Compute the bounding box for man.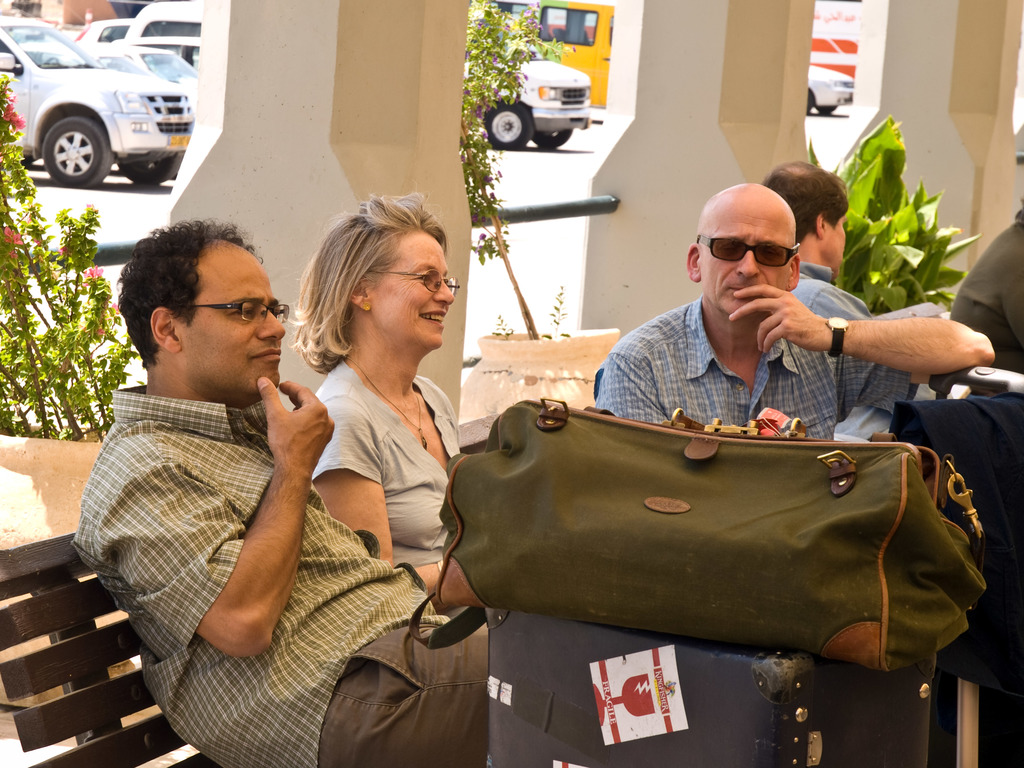
<region>589, 175, 994, 767</region>.
